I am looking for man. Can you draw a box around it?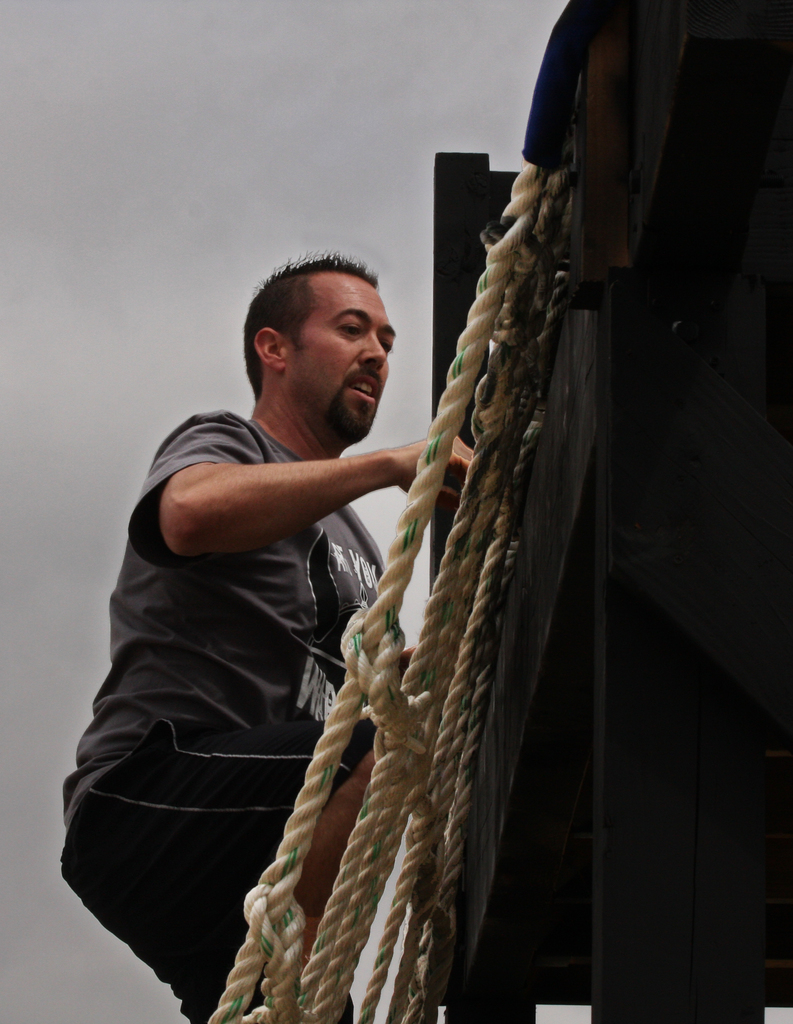
Sure, the bounding box is <box>61,259,476,1023</box>.
